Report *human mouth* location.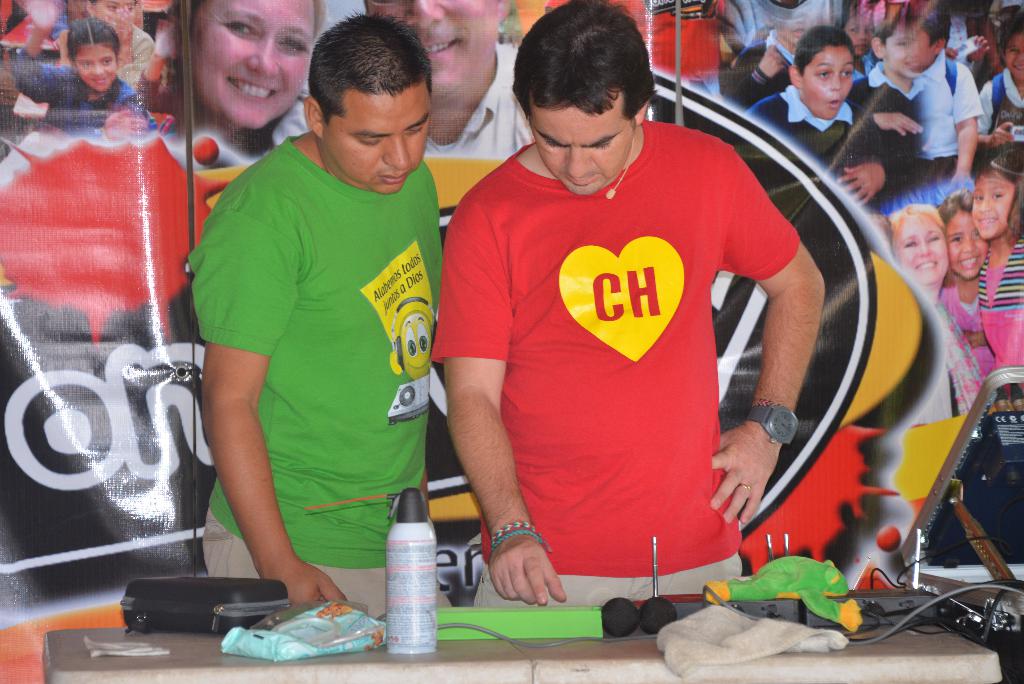
Report: x1=920, y1=261, x2=937, y2=279.
